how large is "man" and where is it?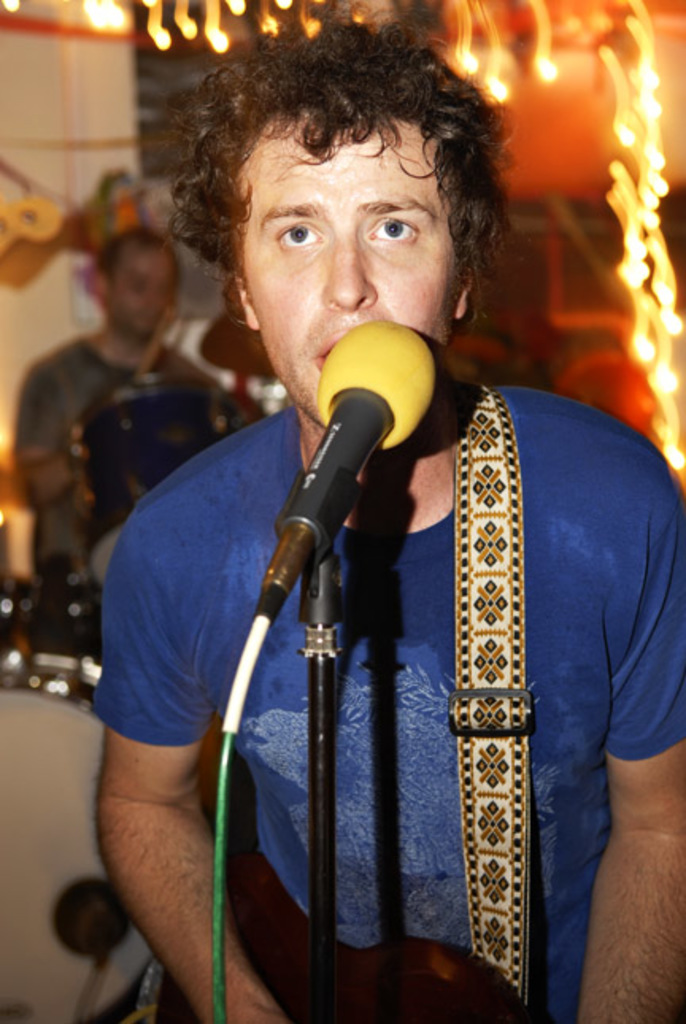
Bounding box: rect(16, 229, 227, 584).
